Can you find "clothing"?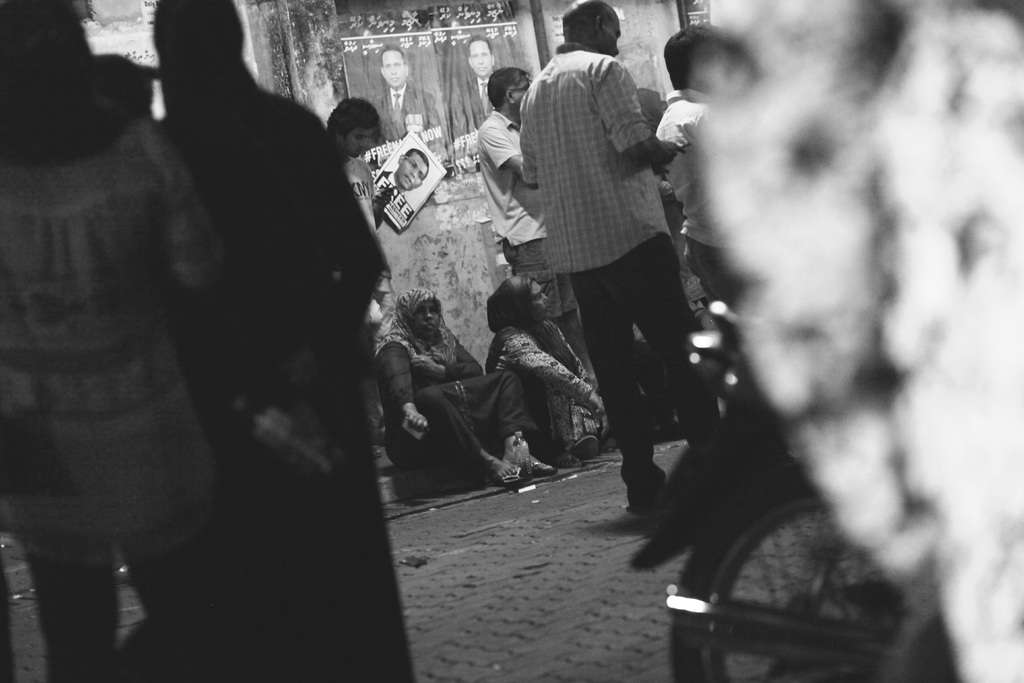
Yes, bounding box: (left=497, top=317, right=592, bottom=466).
